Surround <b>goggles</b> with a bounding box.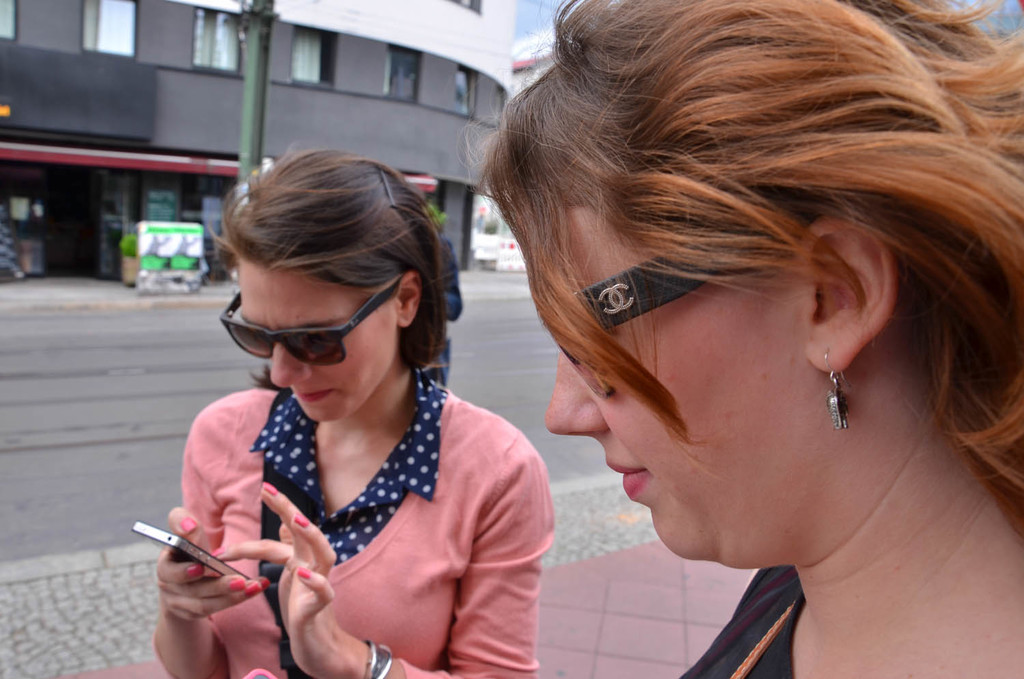
locate(220, 284, 408, 367).
